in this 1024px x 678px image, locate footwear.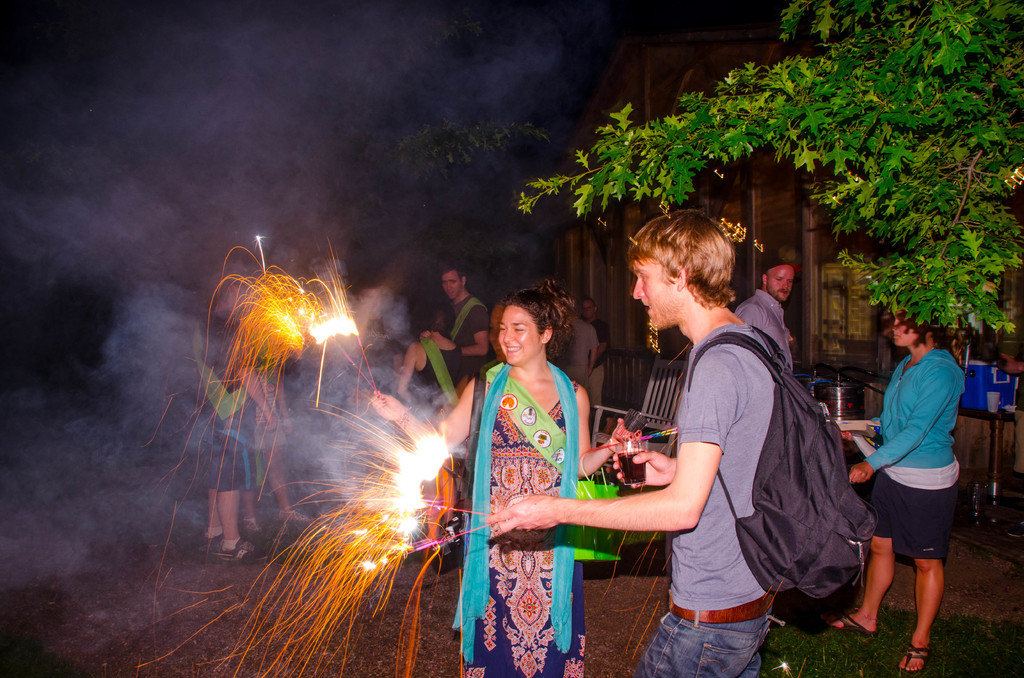
Bounding box: bbox=[828, 613, 870, 633].
